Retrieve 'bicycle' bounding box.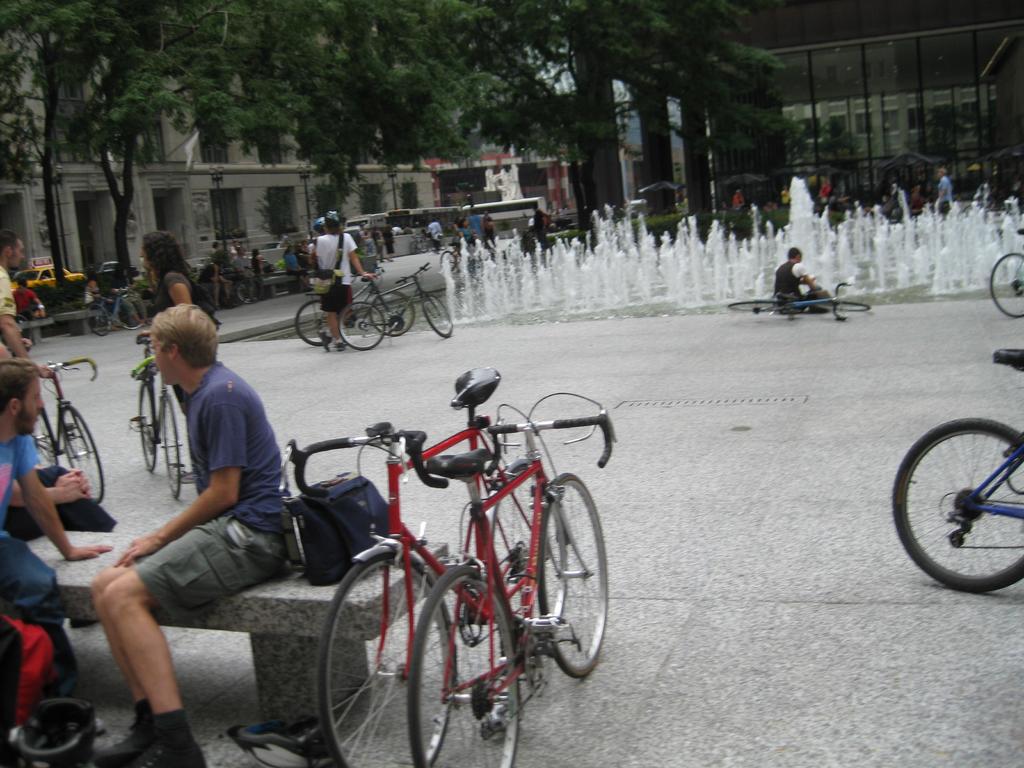
Bounding box: 267:360:546:767.
